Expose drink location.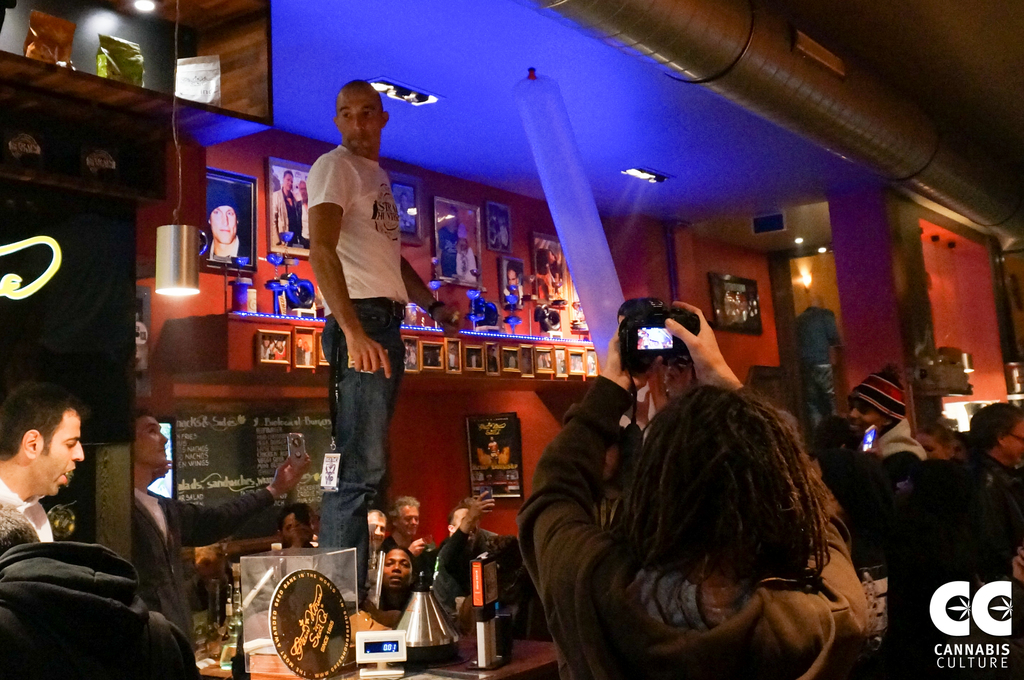
Exposed at l=220, t=642, r=236, b=670.
